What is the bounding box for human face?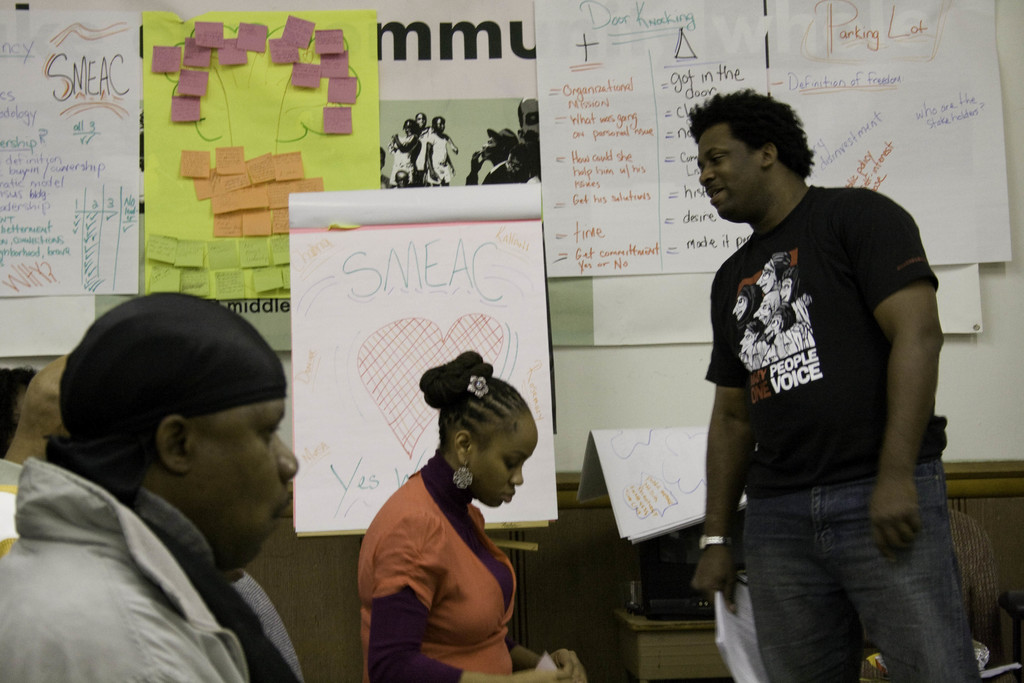
{"left": 472, "top": 422, "right": 540, "bottom": 507}.
